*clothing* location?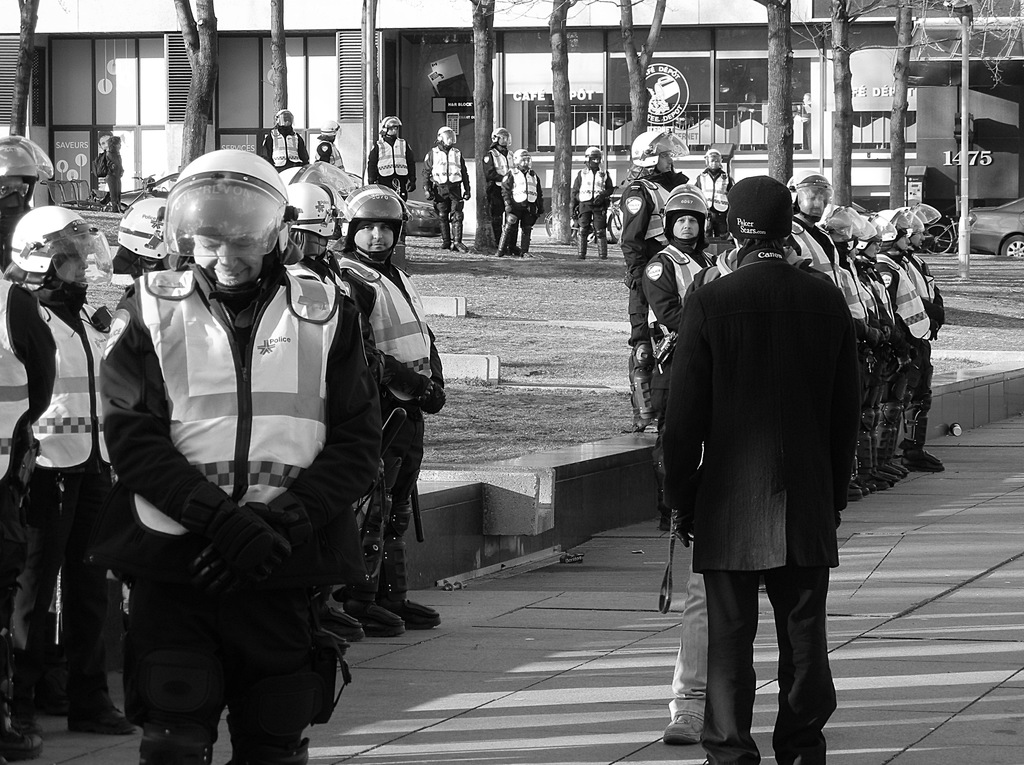
[left=261, top=119, right=311, bottom=170]
